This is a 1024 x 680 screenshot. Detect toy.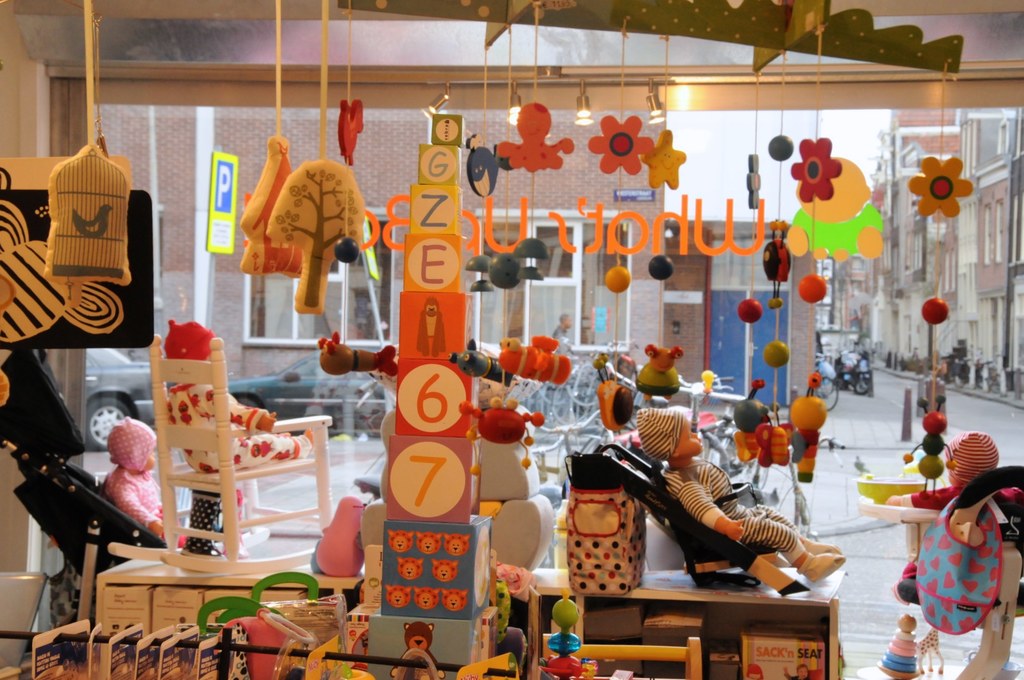
detection(585, 117, 655, 177).
